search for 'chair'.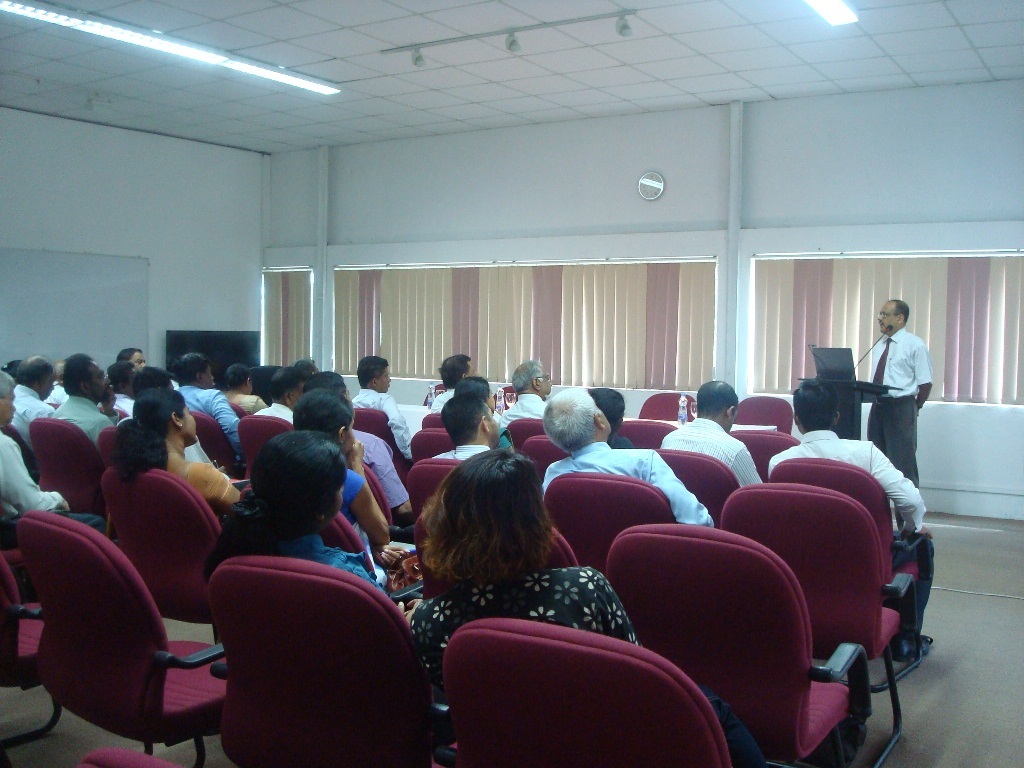
Found at {"x1": 27, "y1": 418, "x2": 106, "y2": 515}.
